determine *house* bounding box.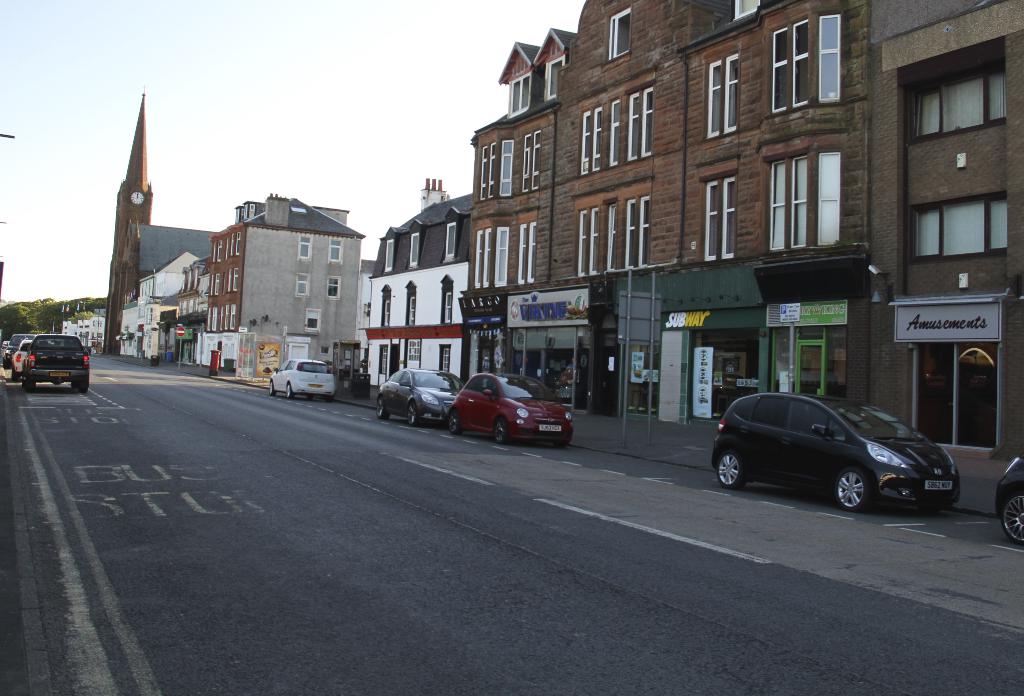
Determined: x1=170 y1=182 x2=373 y2=356.
